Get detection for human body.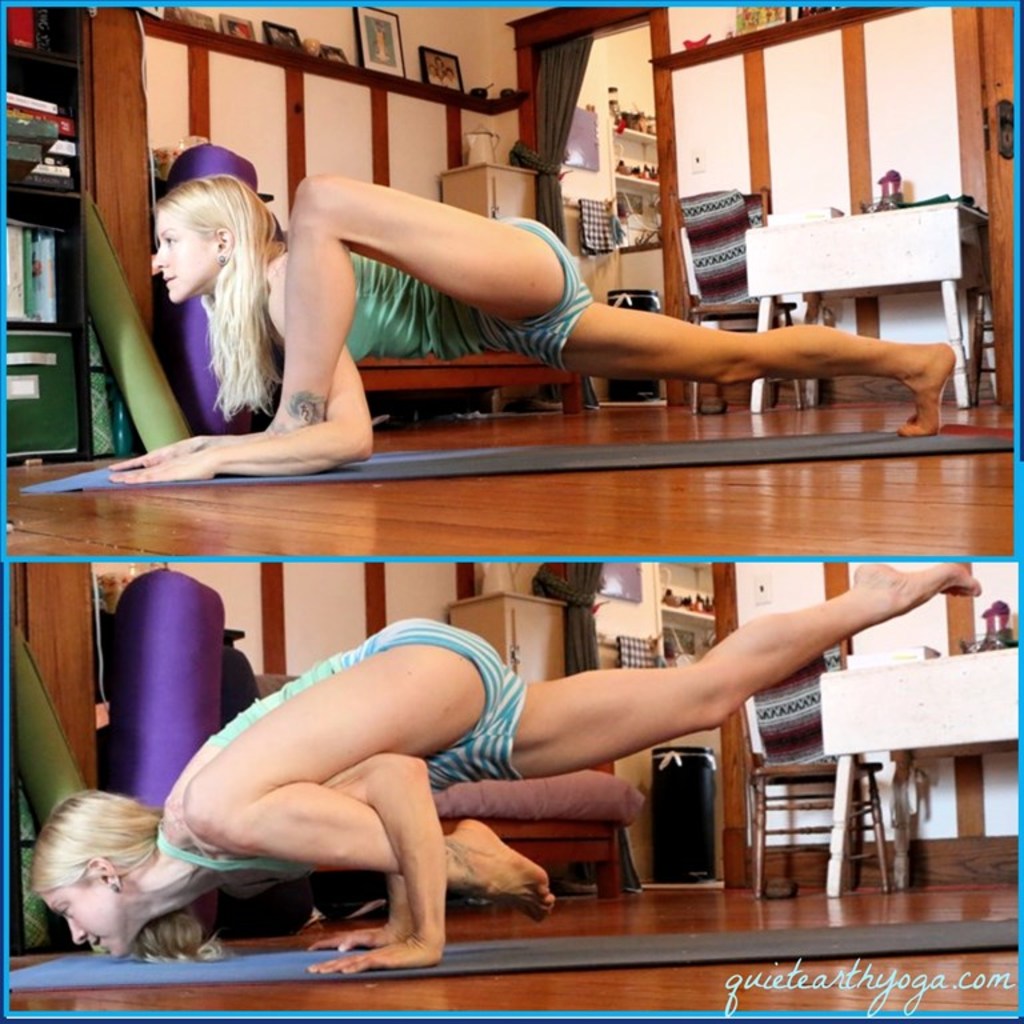
Detection: BBox(28, 557, 971, 973).
